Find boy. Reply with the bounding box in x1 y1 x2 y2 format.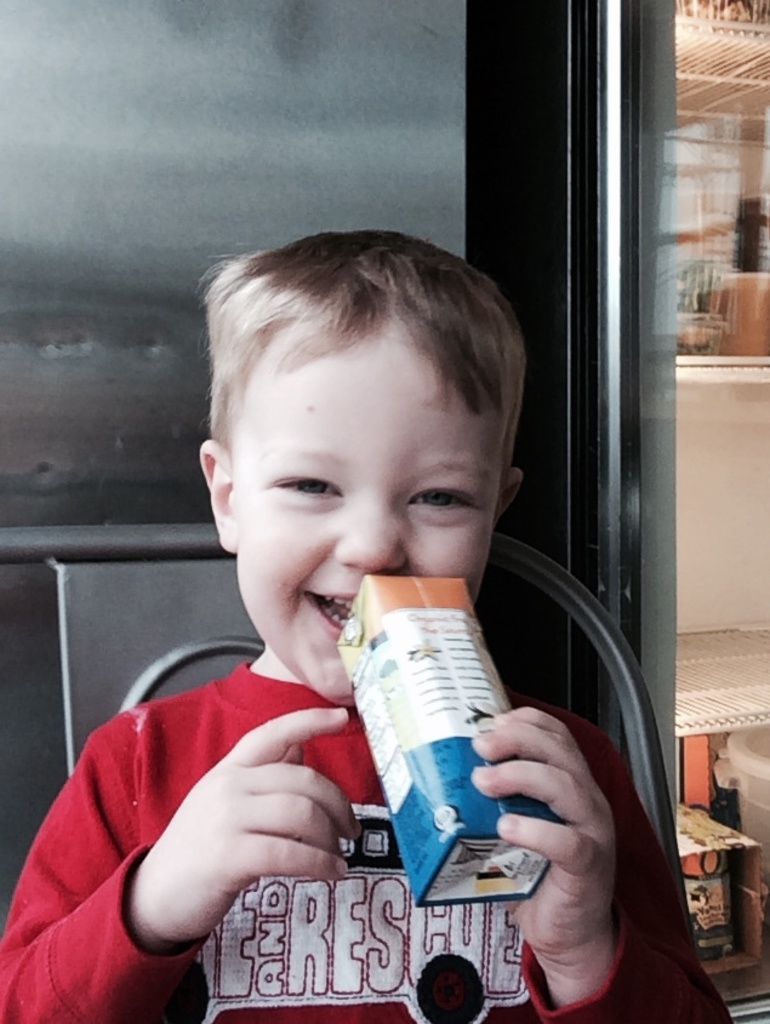
0 225 734 1023.
